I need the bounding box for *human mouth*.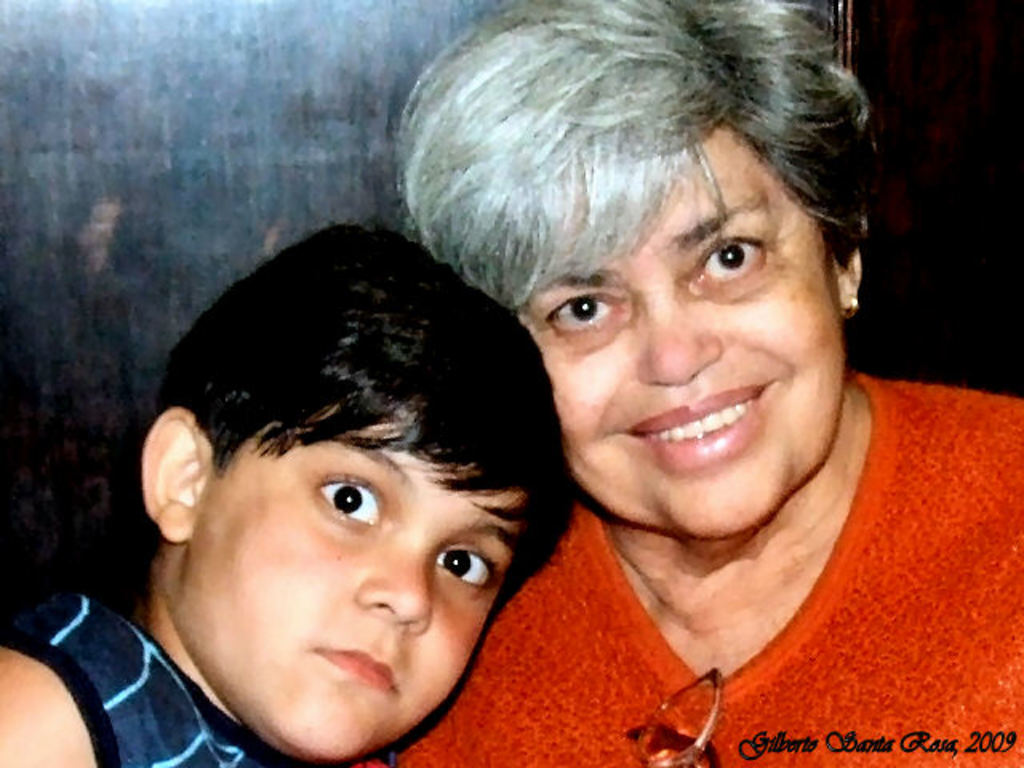
Here it is: region(630, 384, 774, 472).
